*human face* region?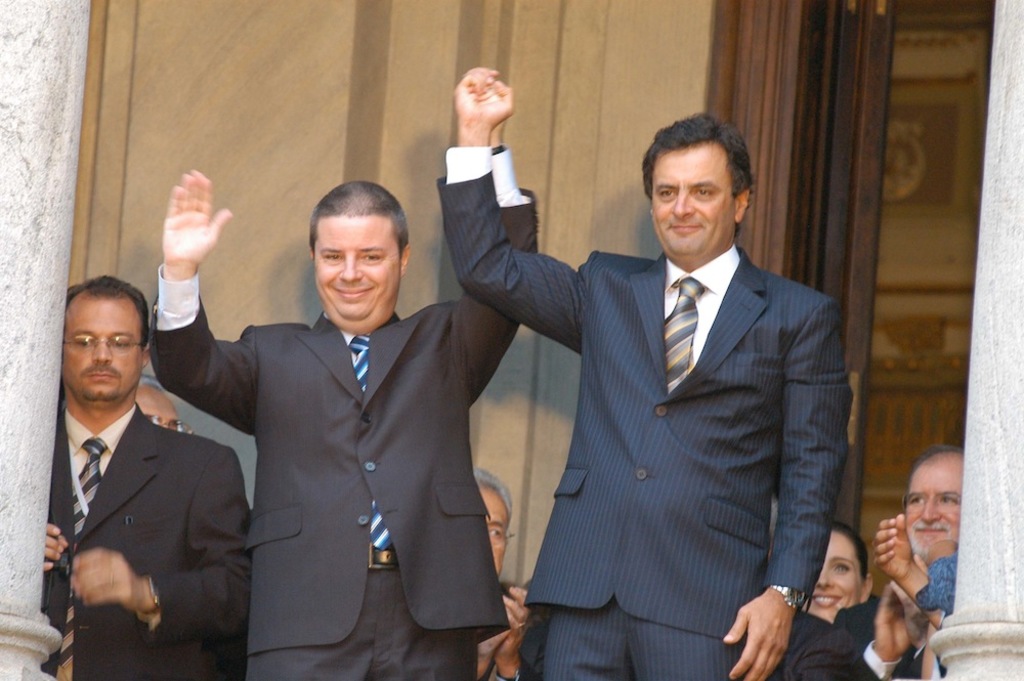
detection(904, 457, 963, 558)
